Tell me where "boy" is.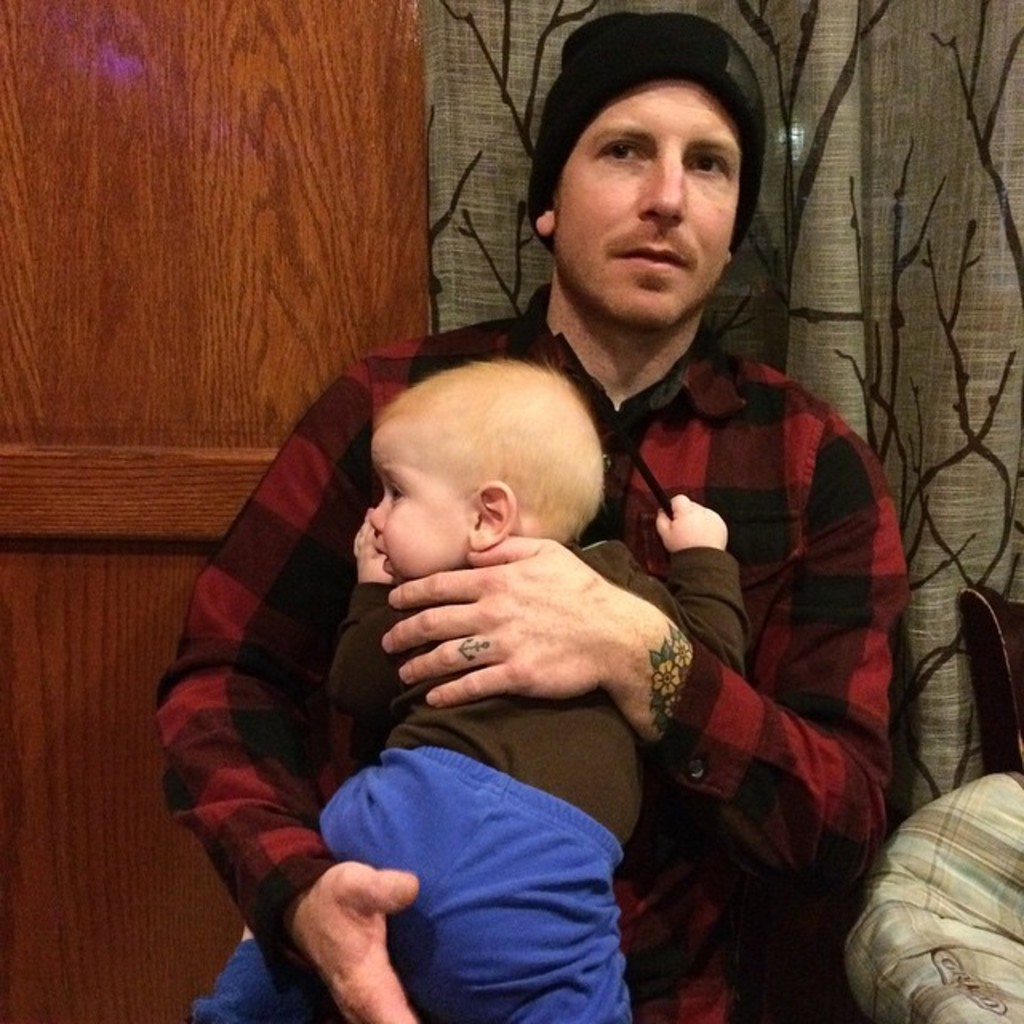
"boy" is at select_region(186, 350, 762, 1022).
